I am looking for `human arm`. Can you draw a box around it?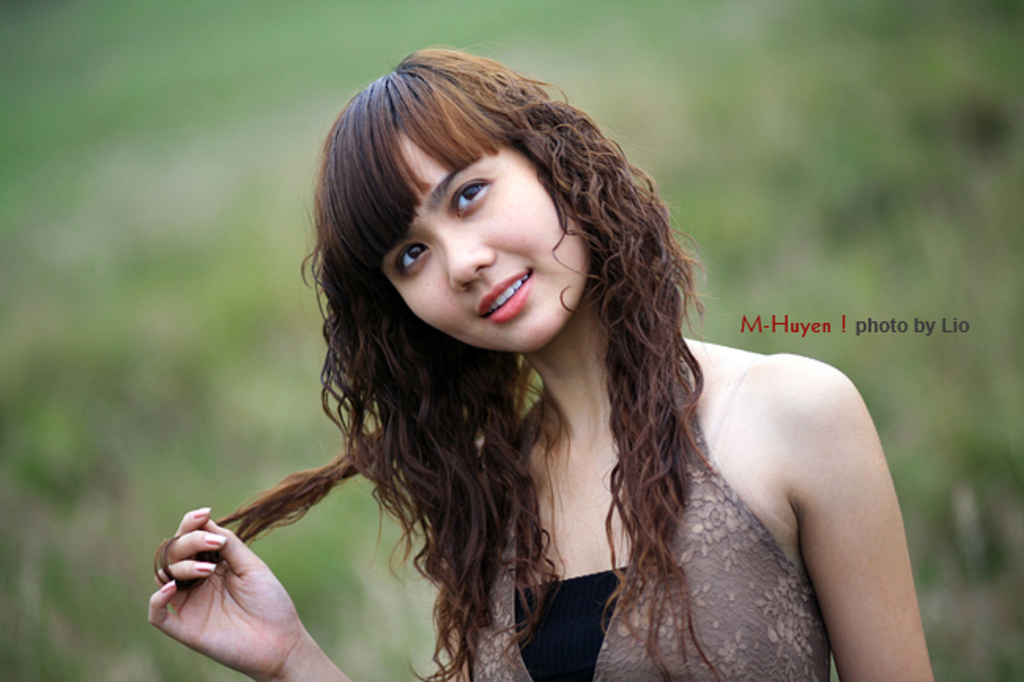
Sure, the bounding box is 750 340 925 666.
